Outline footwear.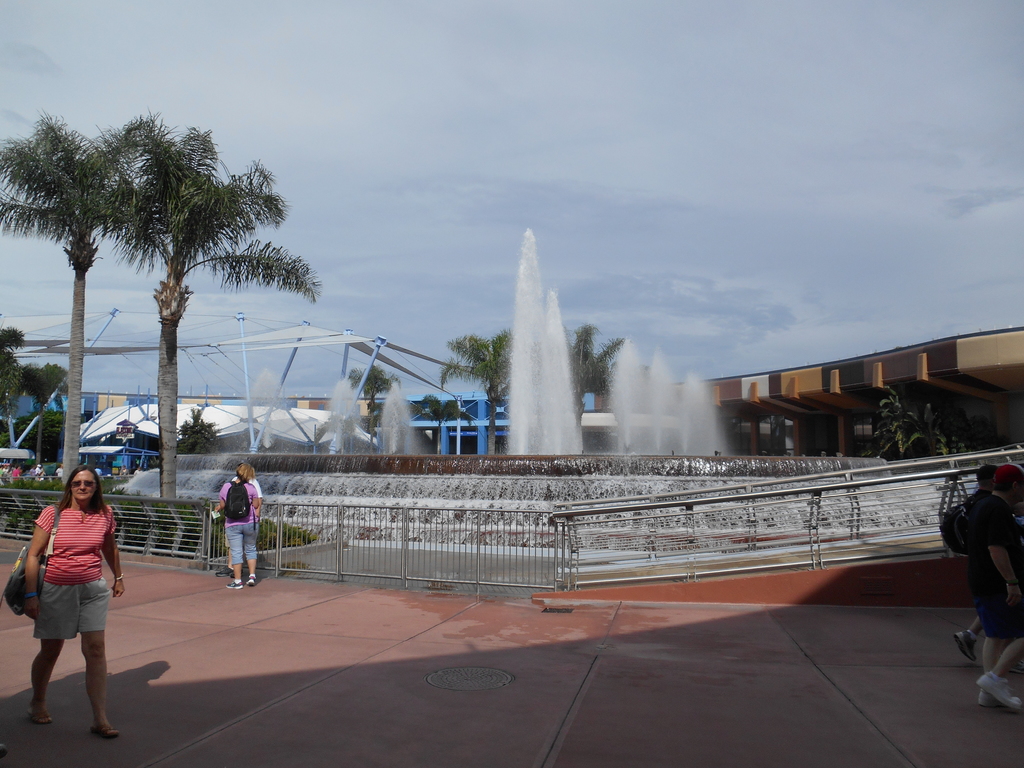
Outline: BBox(249, 579, 260, 588).
